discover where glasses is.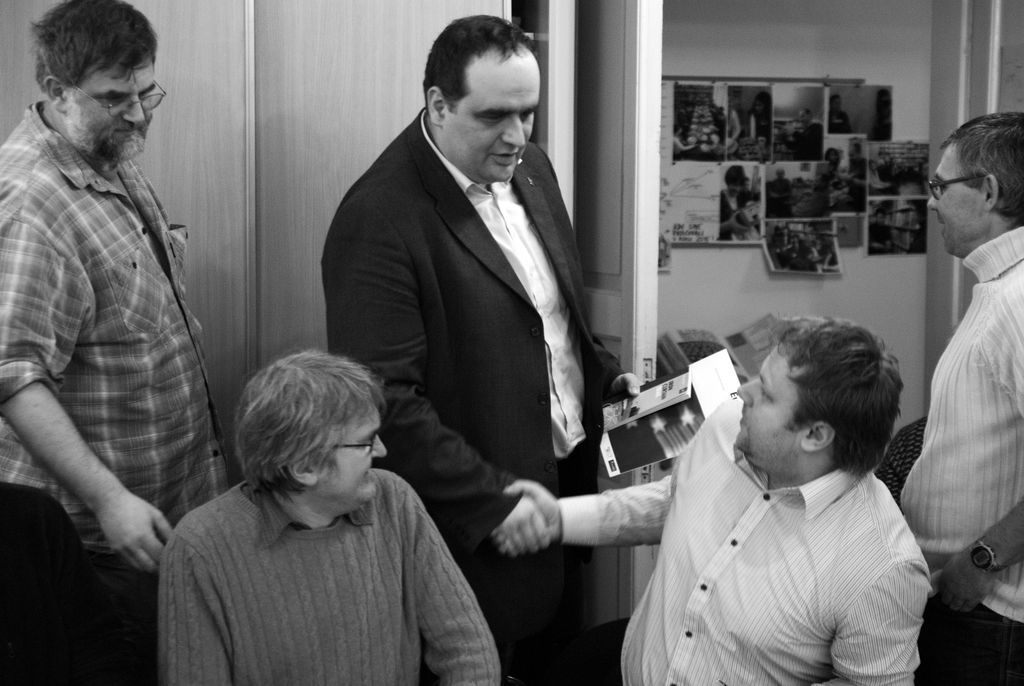
Discovered at bbox=(331, 431, 380, 452).
